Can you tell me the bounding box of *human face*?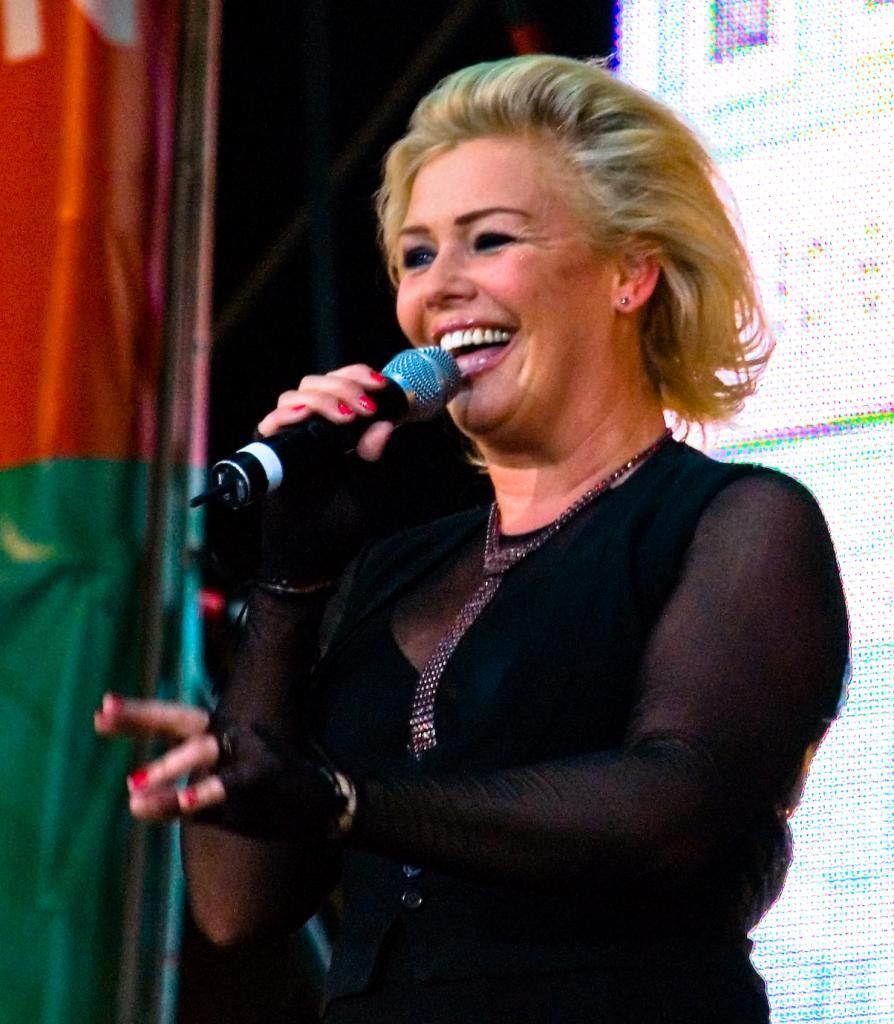
[x1=394, y1=136, x2=619, y2=443].
